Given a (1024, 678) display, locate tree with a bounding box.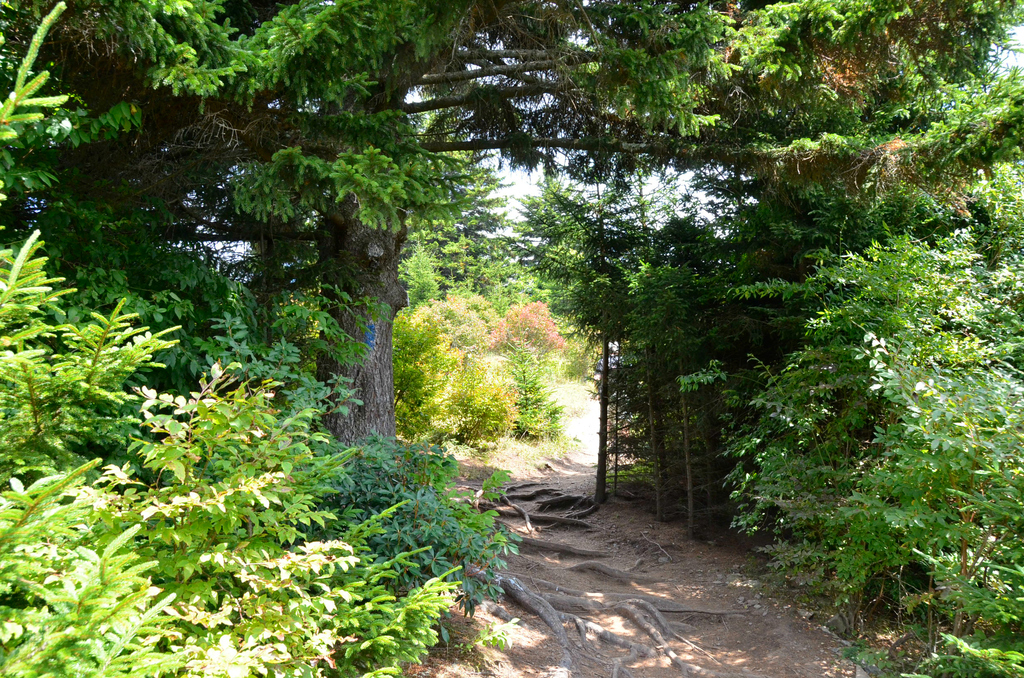
Located: x1=701, y1=152, x2=1023, y2=672.
